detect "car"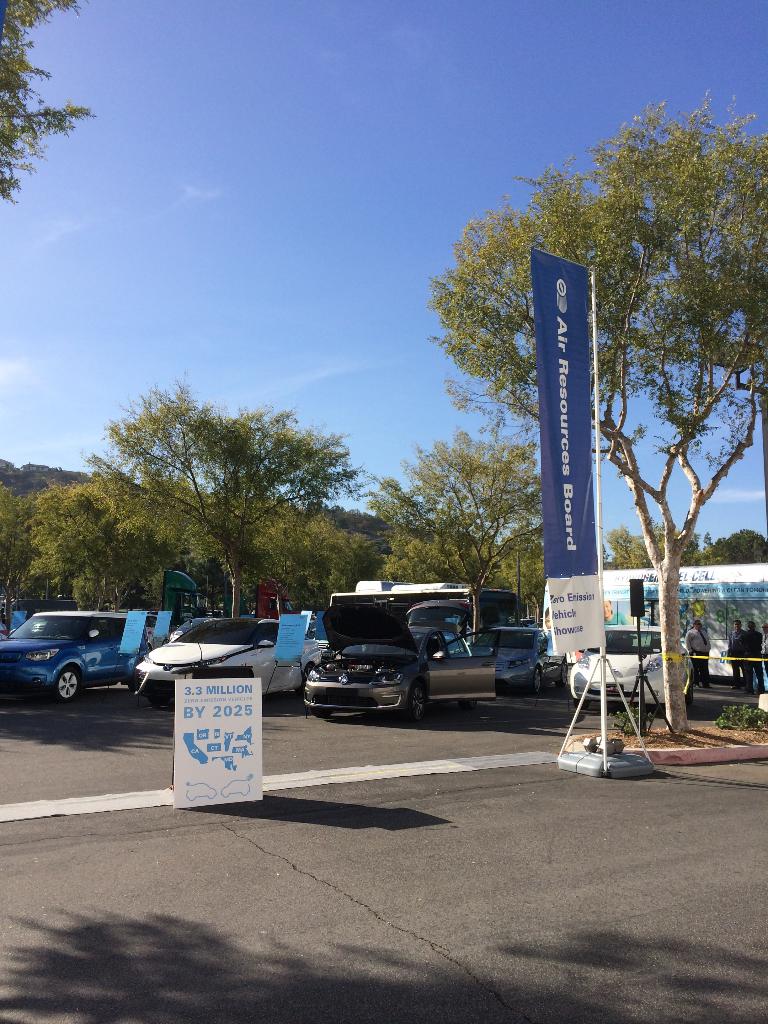
(left=299, top=595, right=505, bottom=710)
